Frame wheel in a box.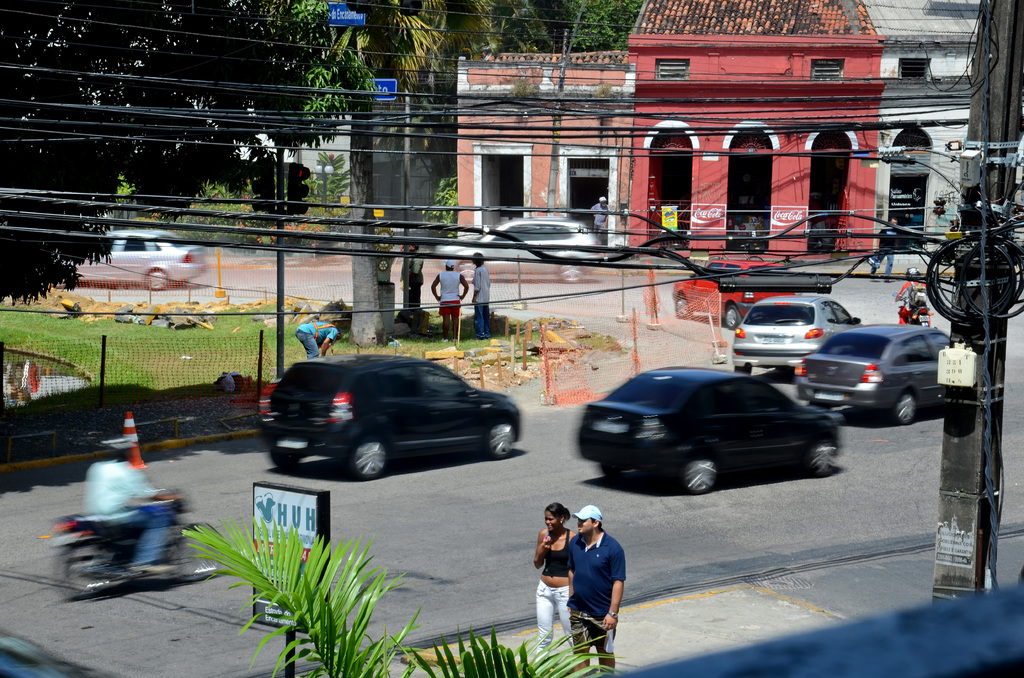
crop(600, 464, 636, 478).
